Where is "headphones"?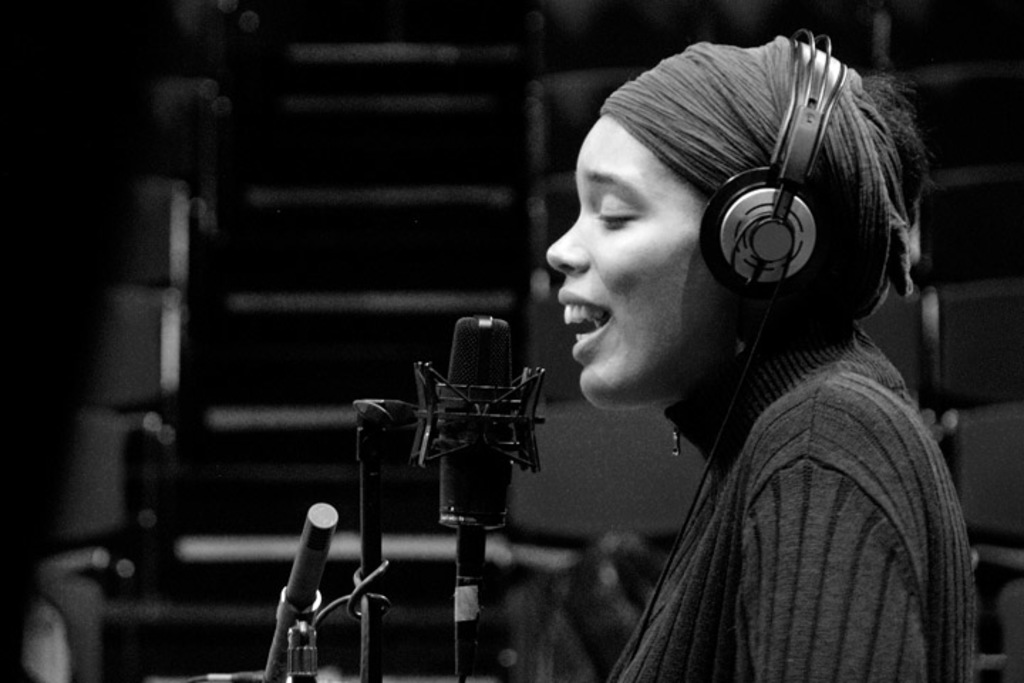
<region>700, 31, 852, 297</region>.
